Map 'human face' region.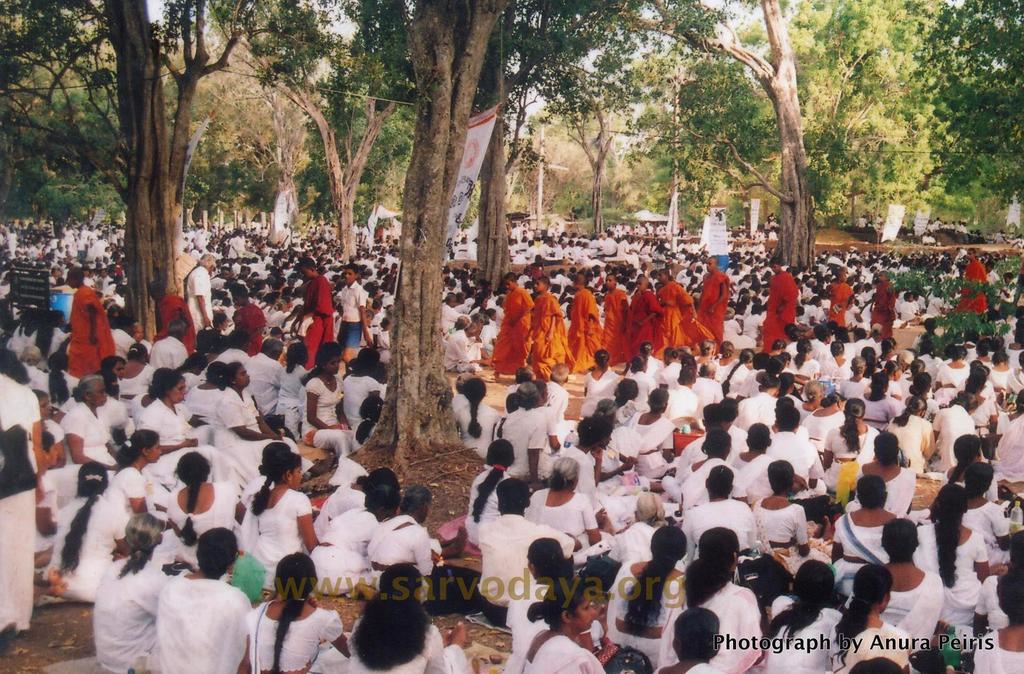
Mapped to box(495, 312, 497, 320).
